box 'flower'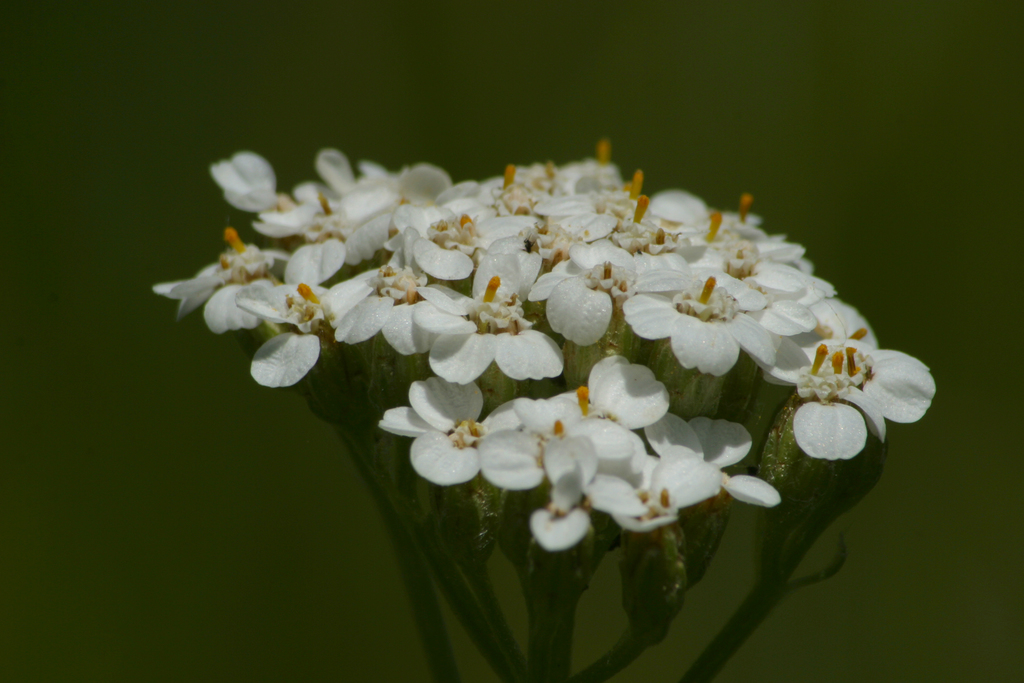
[235, 261, 394, 387]
